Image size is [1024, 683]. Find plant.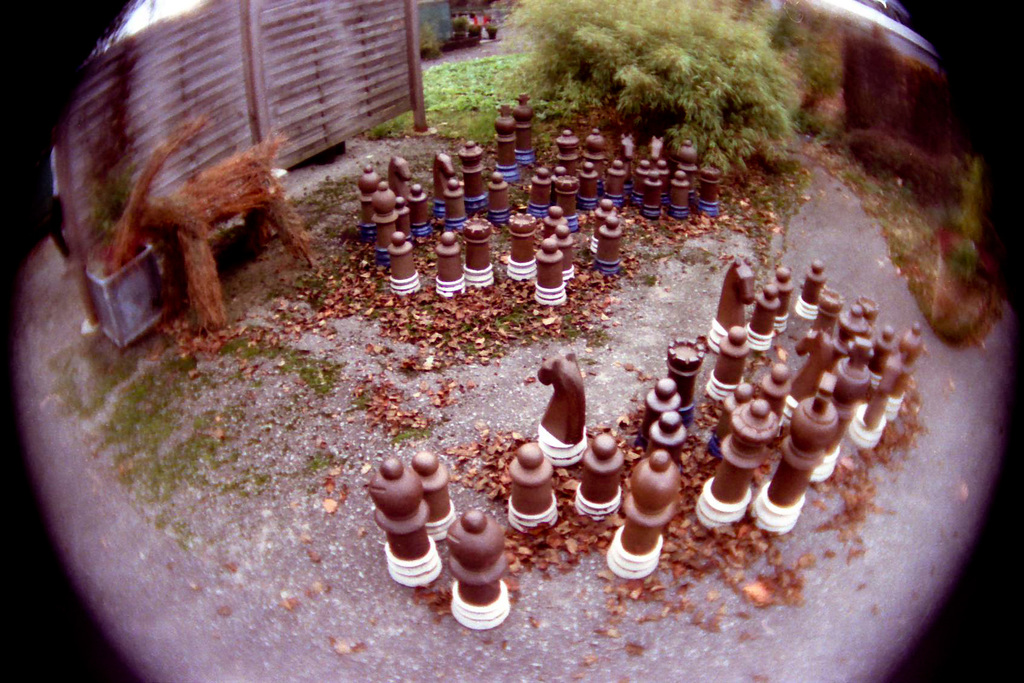
[426, 199, 436, 218].
